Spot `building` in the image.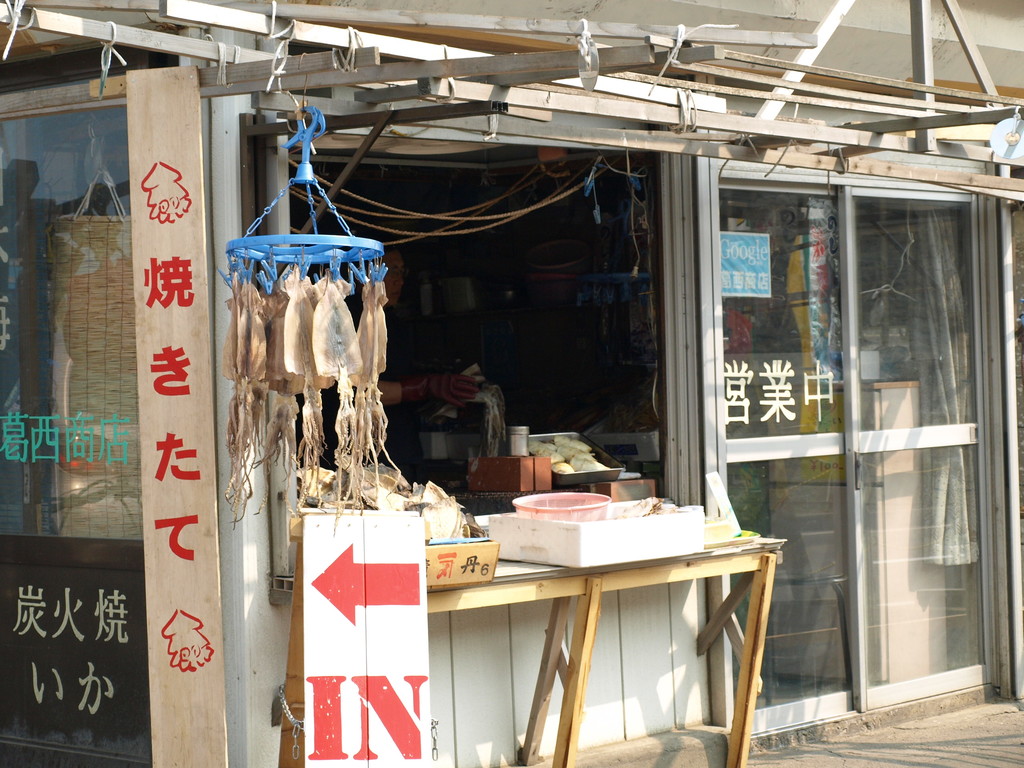
`building` found at l=0, t=0, r=1023, b=767.
